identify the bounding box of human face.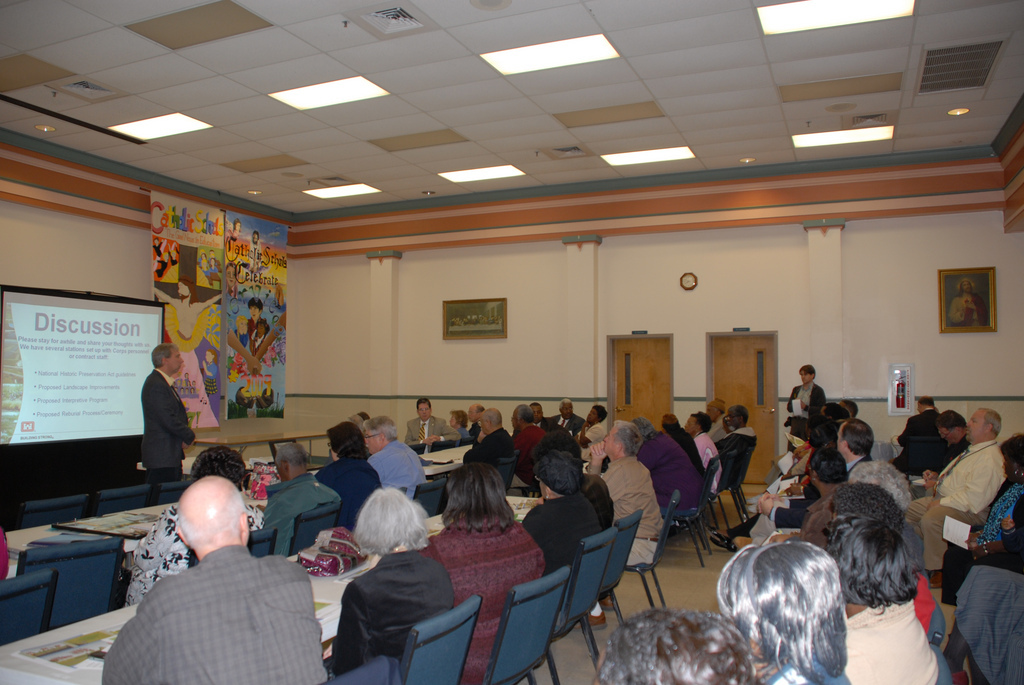
select_region(965, 410, 989, 440).
